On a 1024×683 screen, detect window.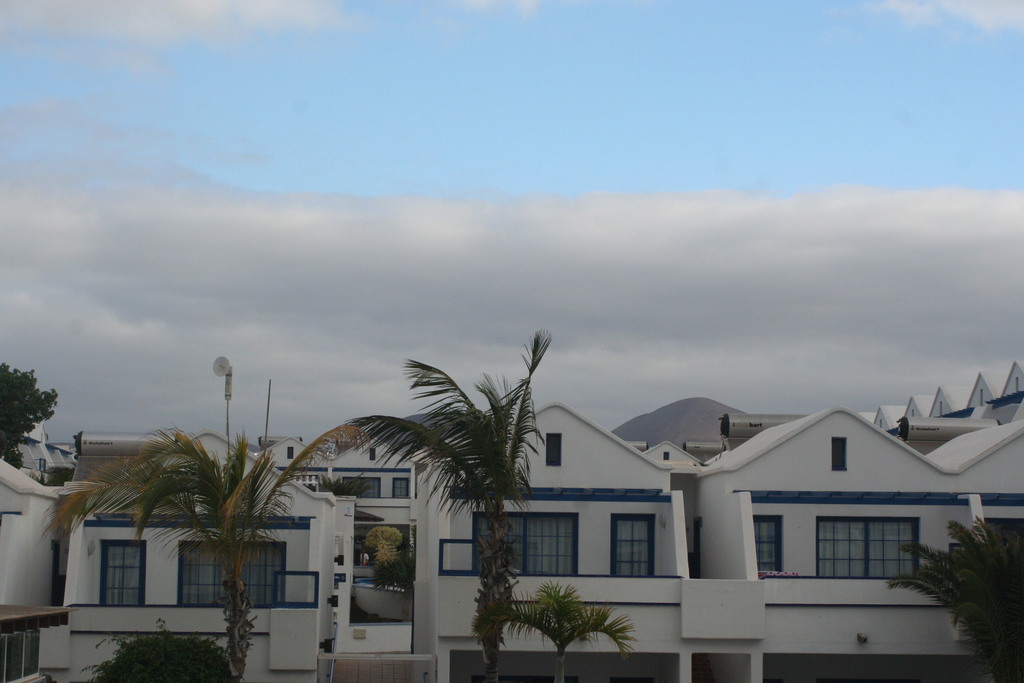
select_region(748, 519, 781, 577).
